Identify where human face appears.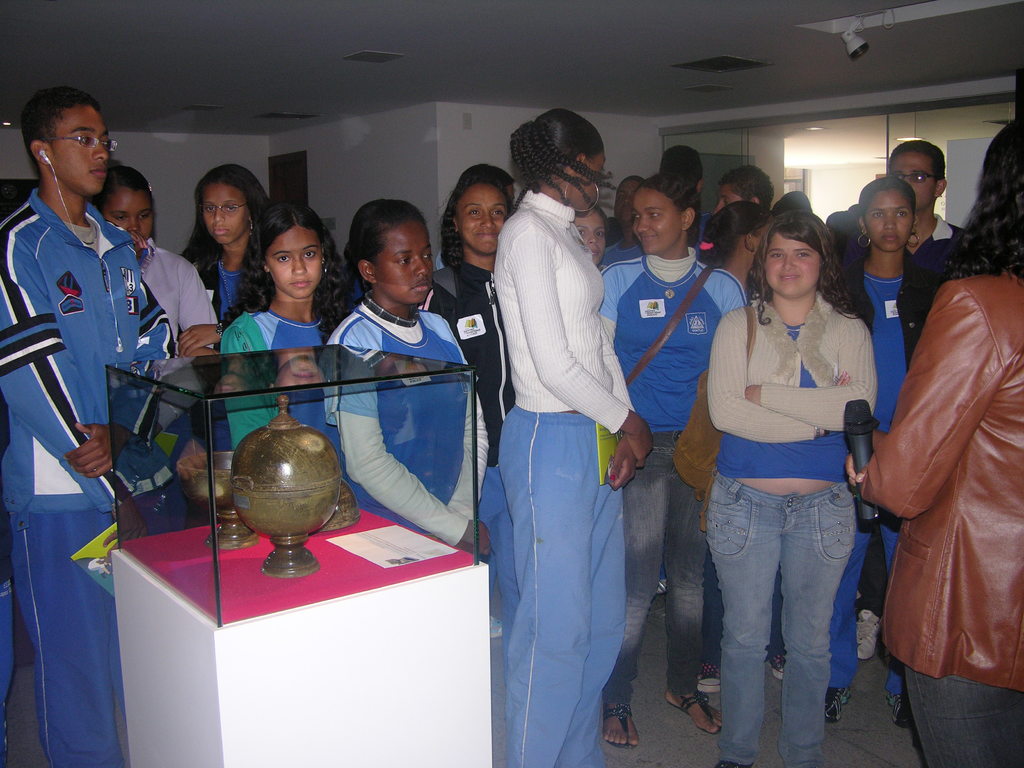
Appears at l=100, t=189, r=156, b=239.
